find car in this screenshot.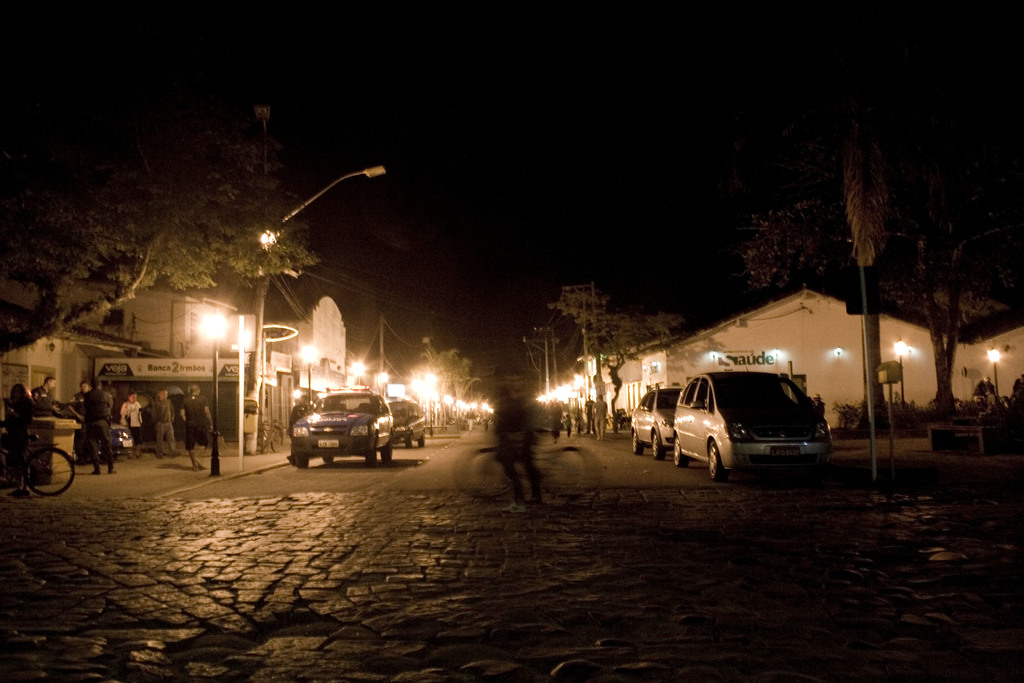
The bounding box for car is left=677, top=363, right=834, bottom=473.
